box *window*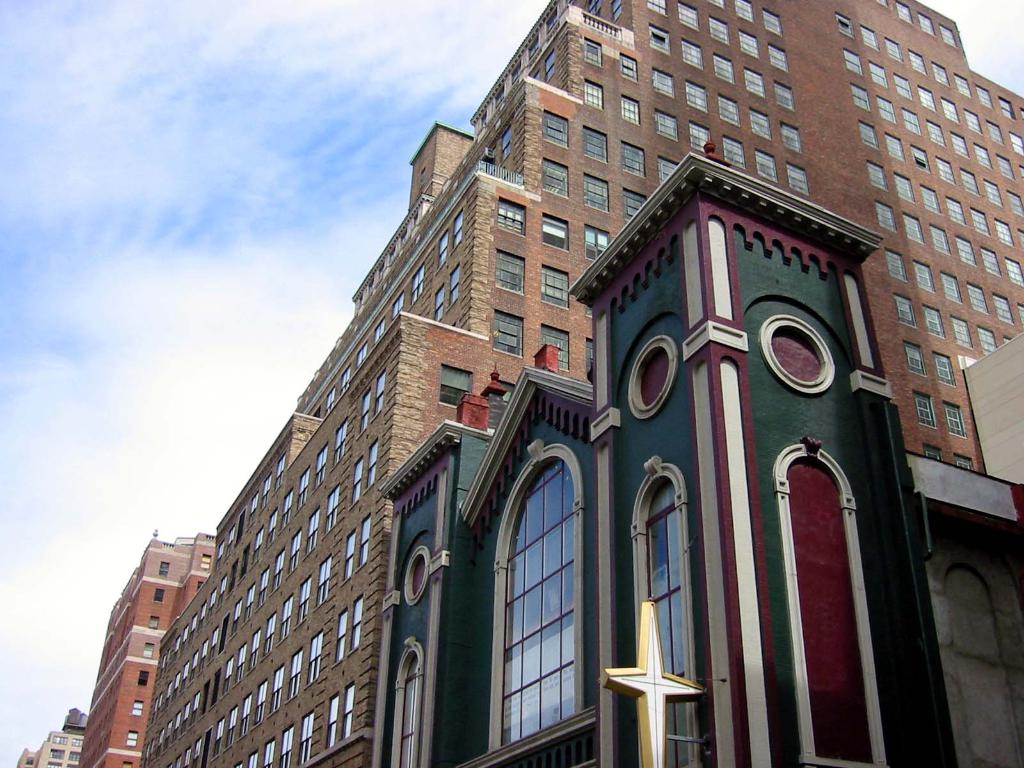
bbox=[775, 80, 794, 112]
